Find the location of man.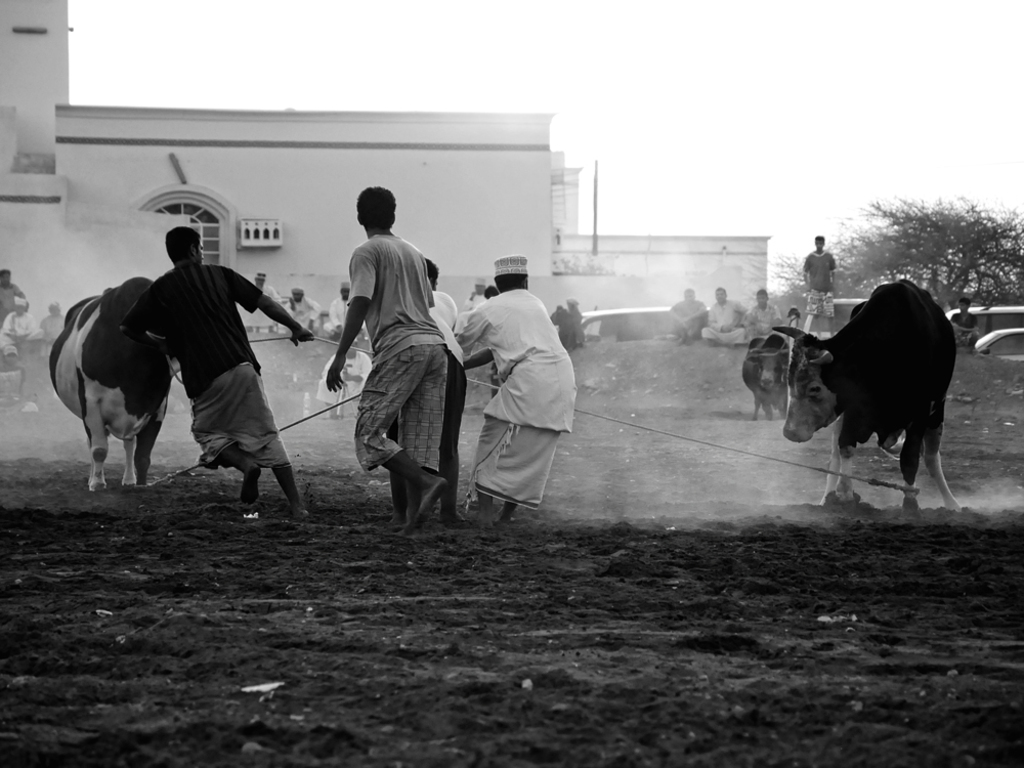
Location: x1=322, y1=188, x2=450, y2=531.
